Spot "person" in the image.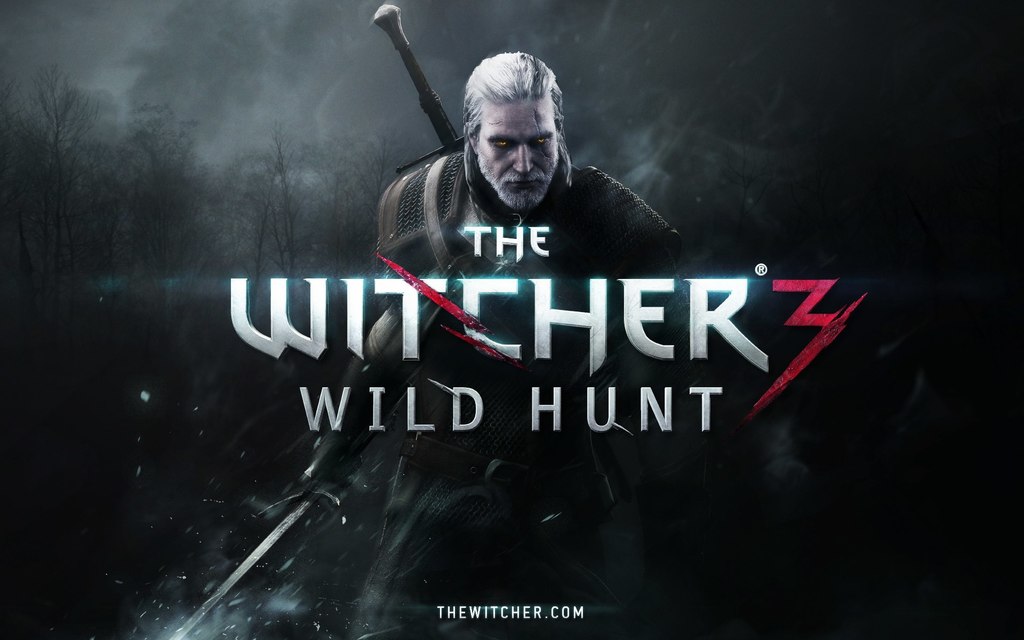
"person" found at select_region(377, 49, 704, 497).
